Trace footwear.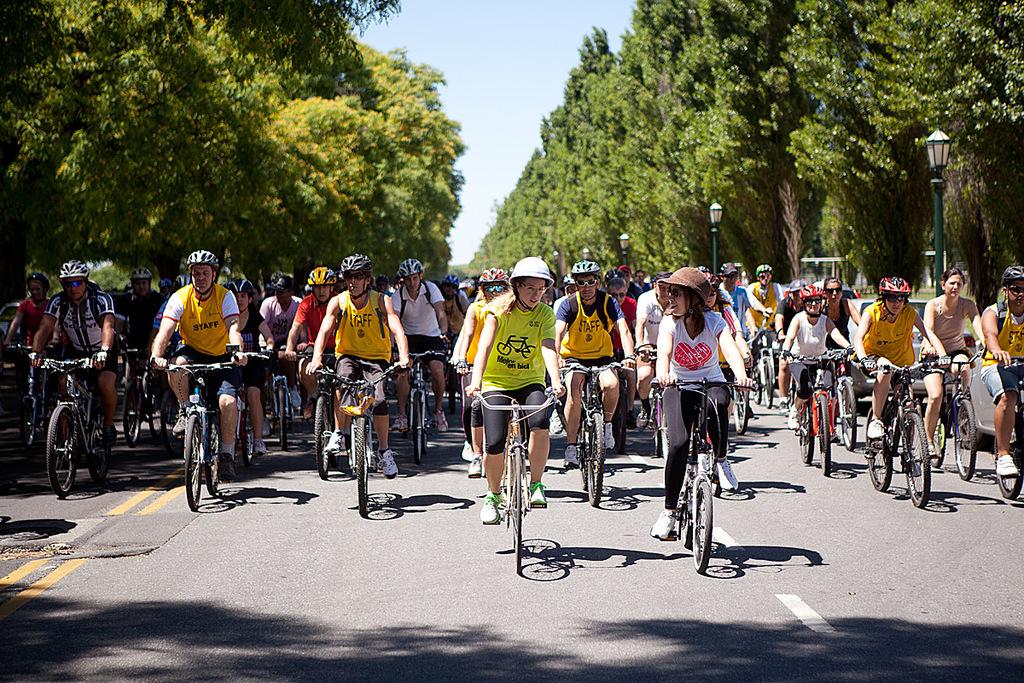
Traced to <box>392,412,412,434</box>.
